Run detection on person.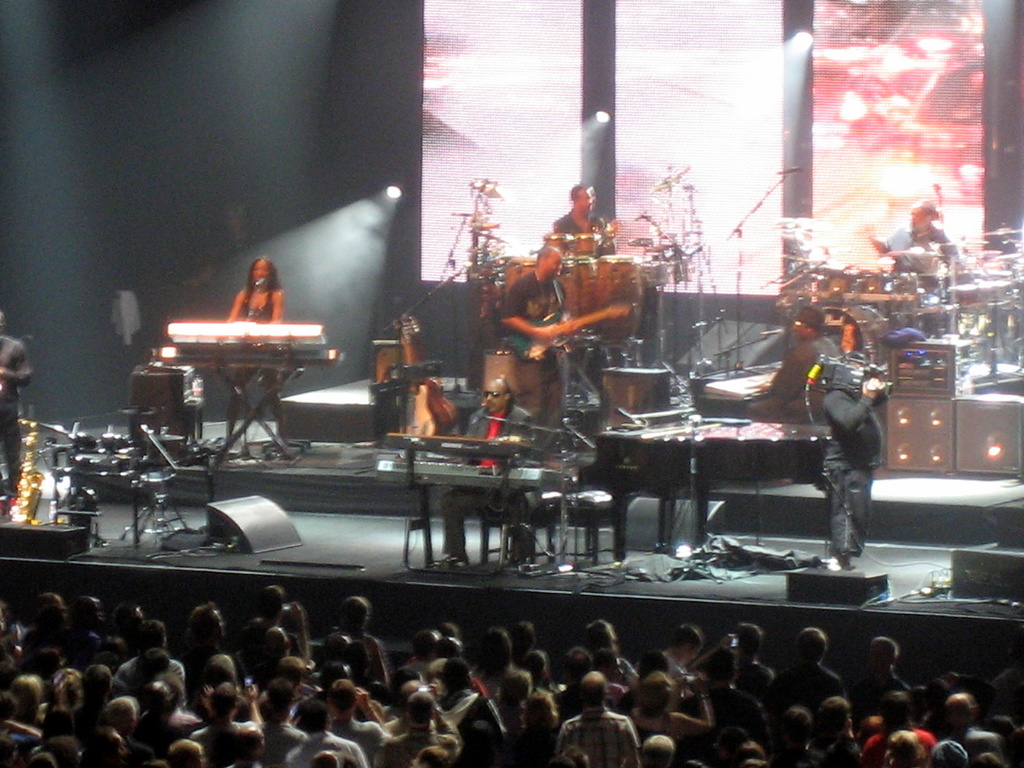
Result: 555:184:614:257.
